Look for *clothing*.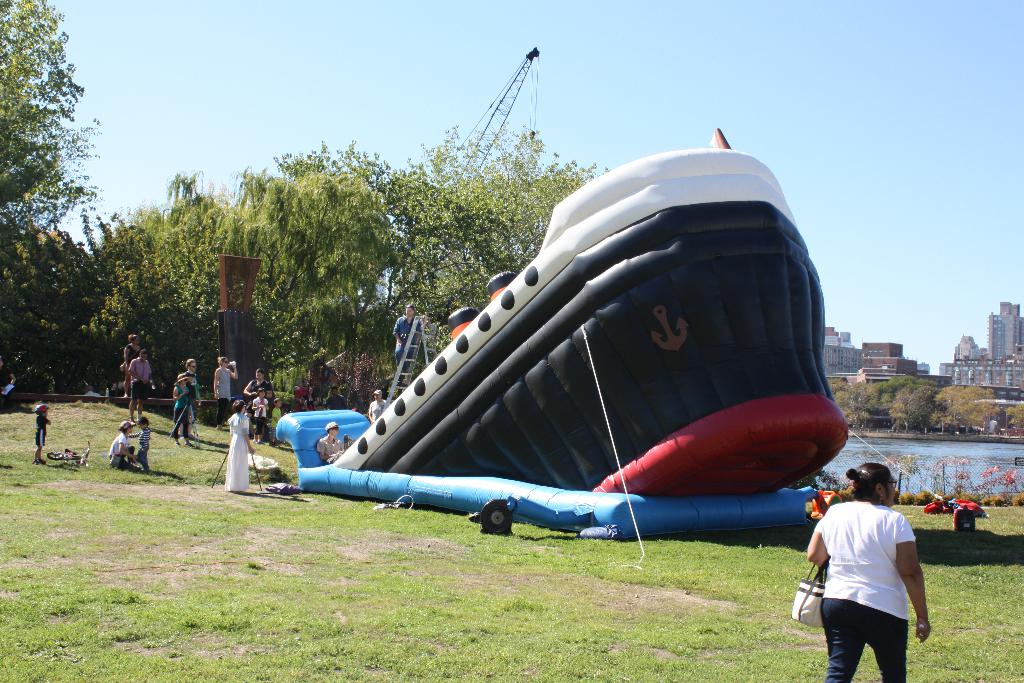
Found: pyautogui.locateOnScreen(317, 431, 349, 466).
